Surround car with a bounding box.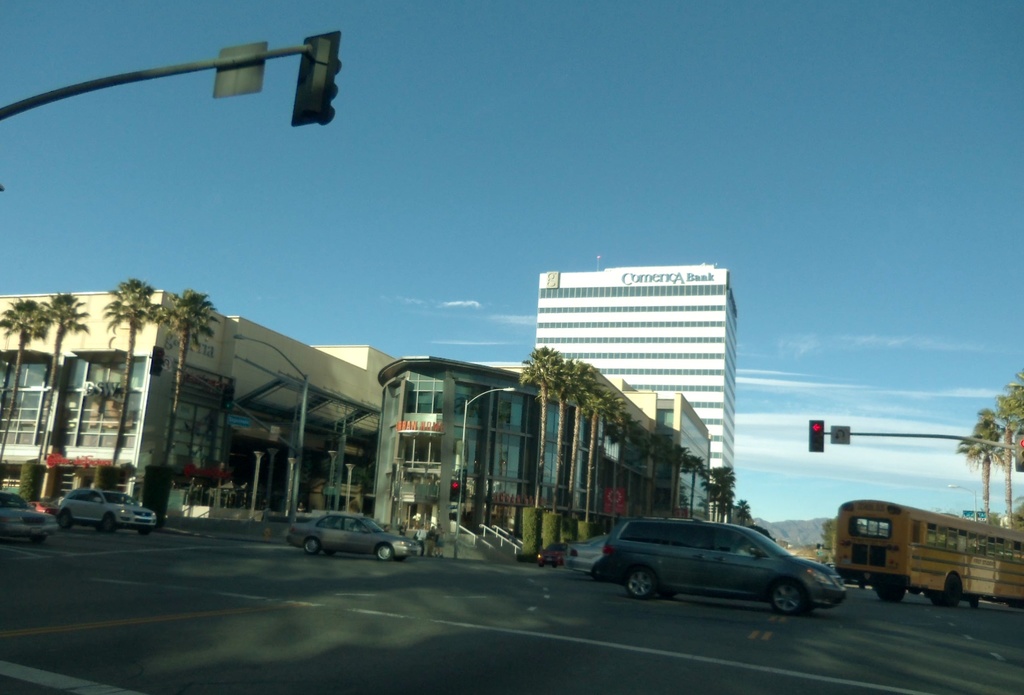
l=563, t=536, r=609, b=575.
